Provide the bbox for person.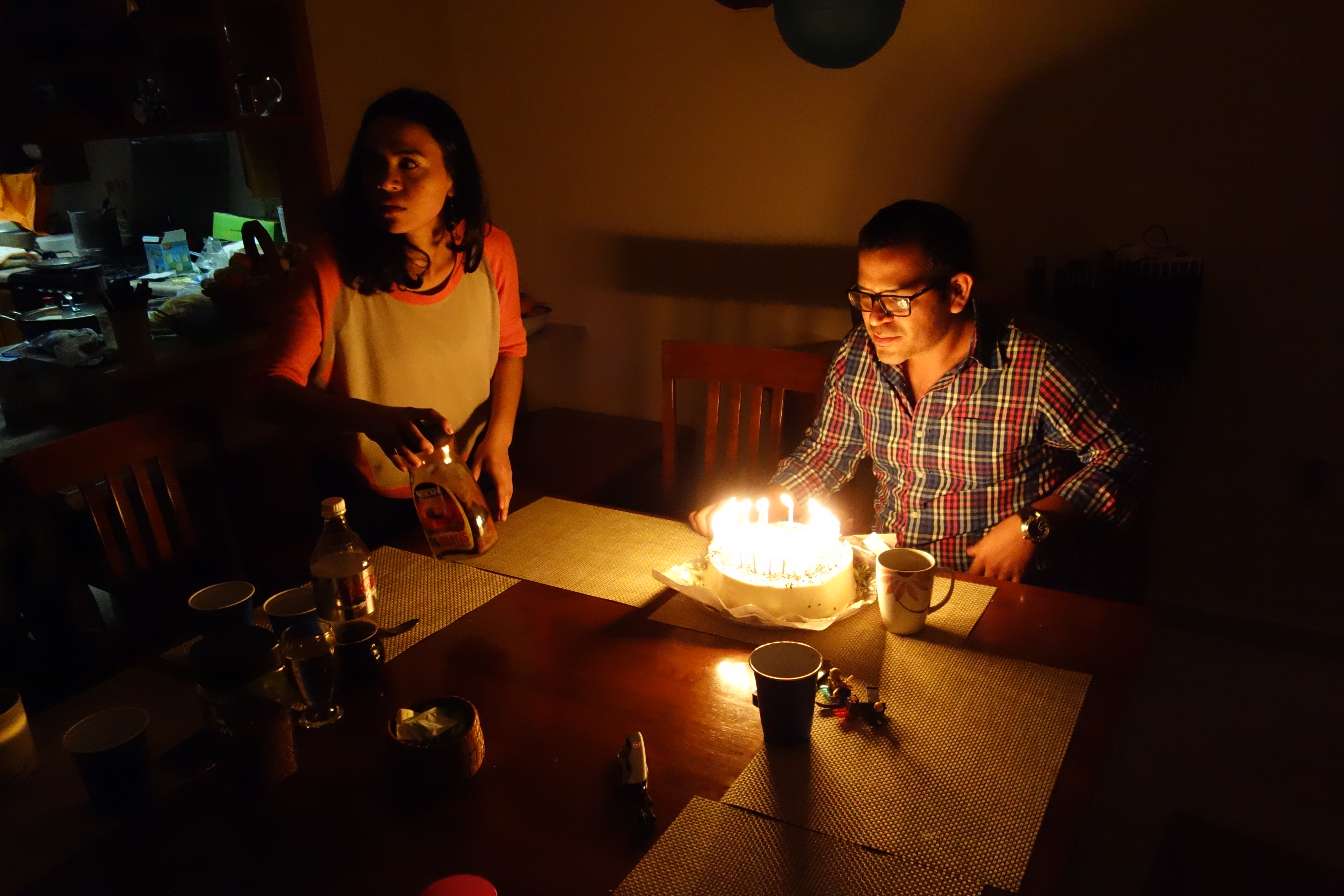
bbox=(60, 20, 131, 136).
